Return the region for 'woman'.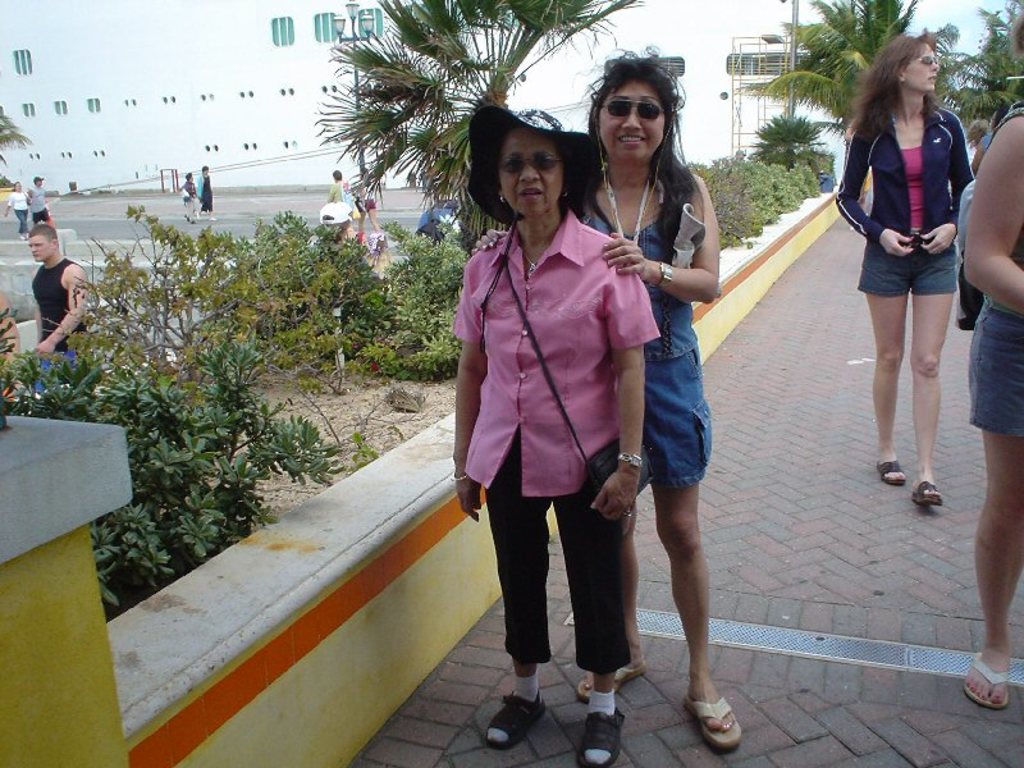
[x1=959, y1=24, x2=1023, y2=705].
